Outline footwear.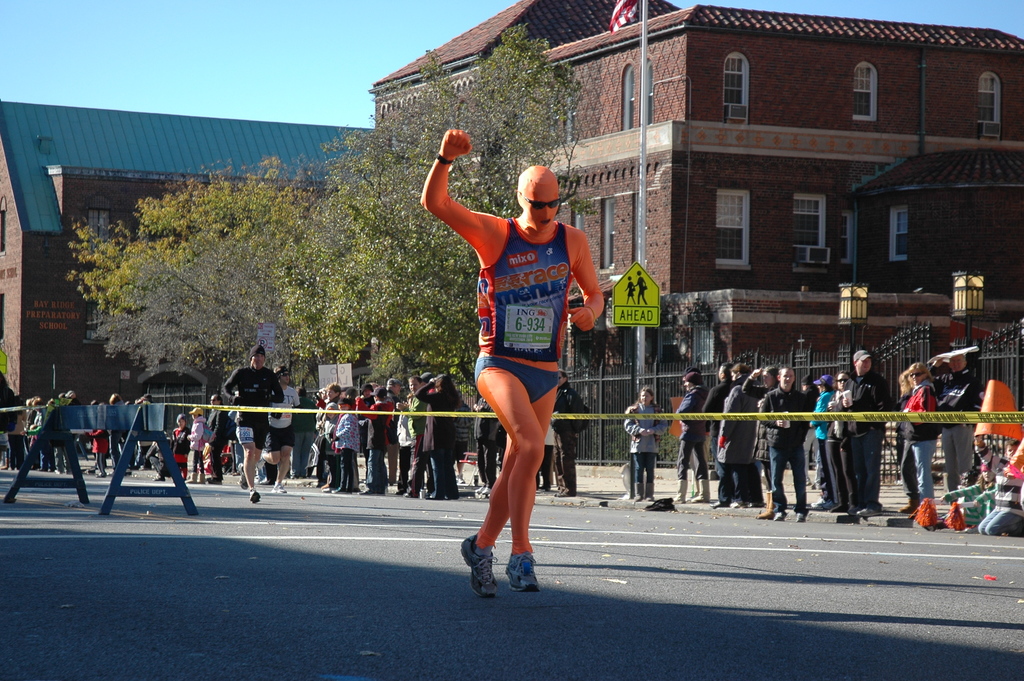
Outline: {"left": 897, "top": 494, "right": 917, "bottom": 513}.
